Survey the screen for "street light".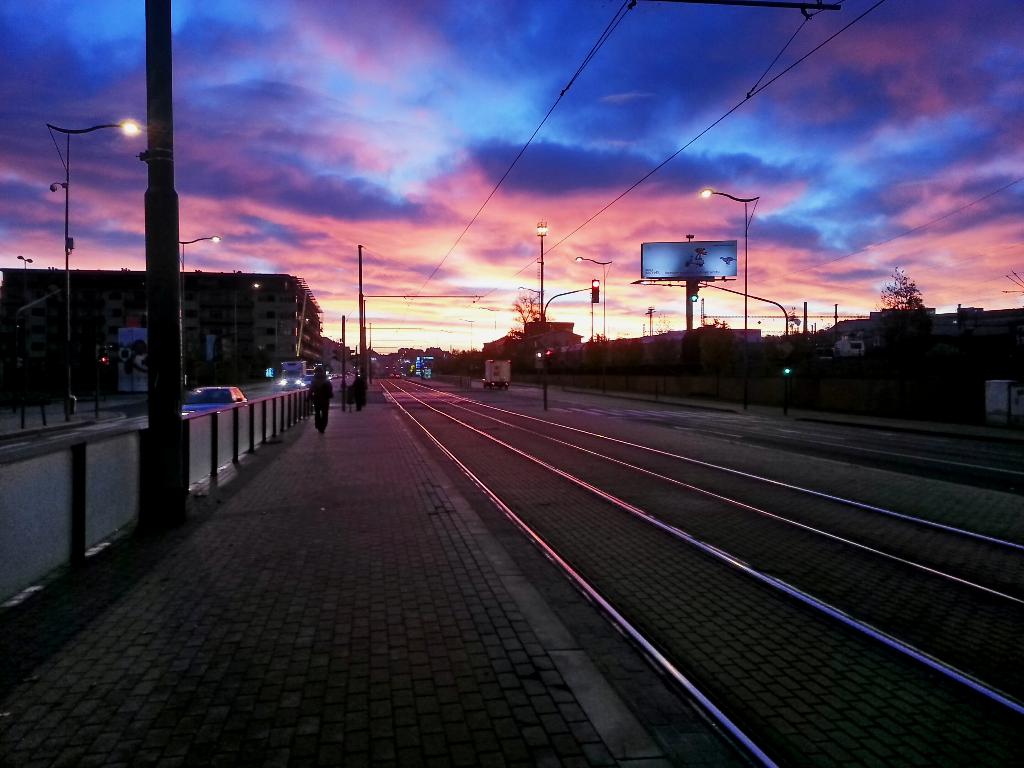
Survey found: left=519, top=289, right=541, bottom=316.
